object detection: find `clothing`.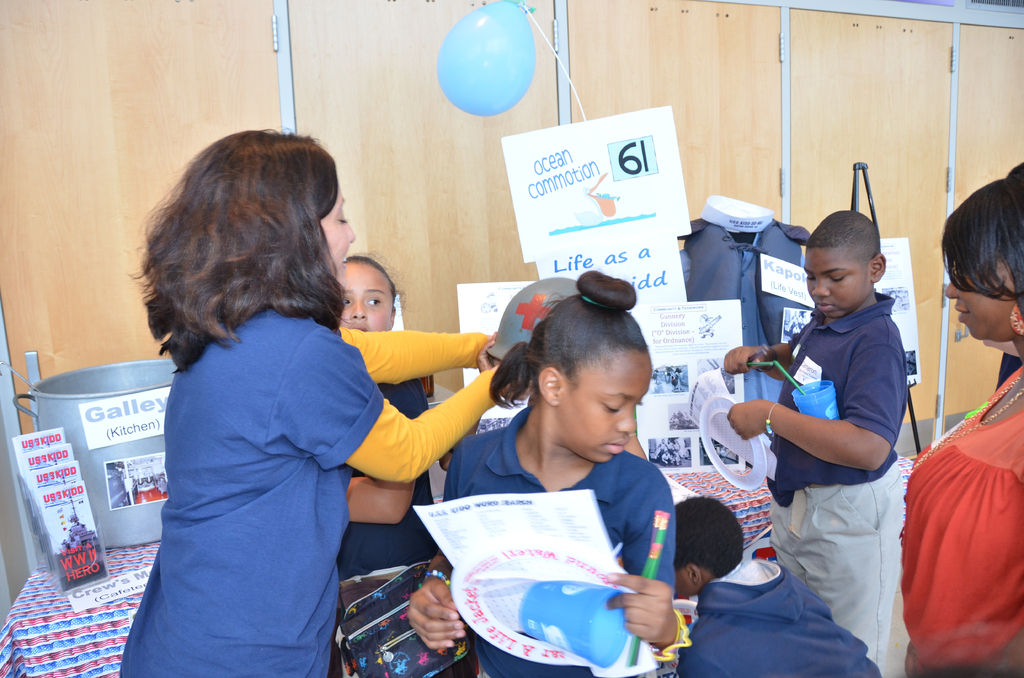
crop(440, 396, 681, 677).
